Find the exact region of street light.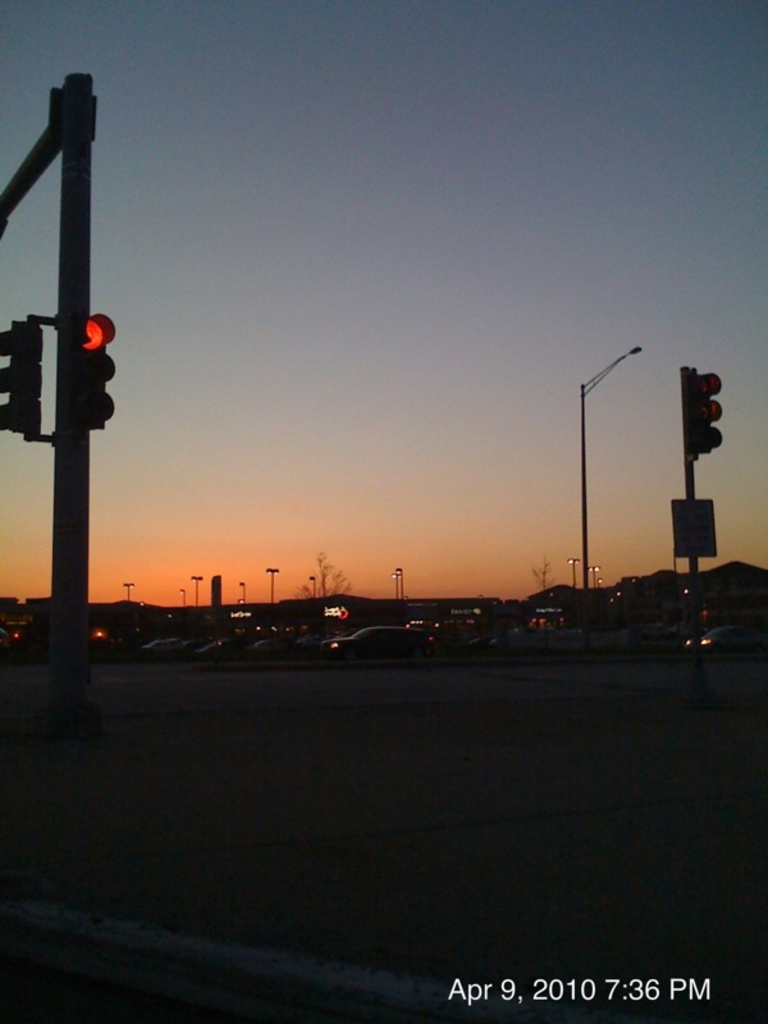
Exact region: x1=310 y1=573 x2=319 y2=608.
